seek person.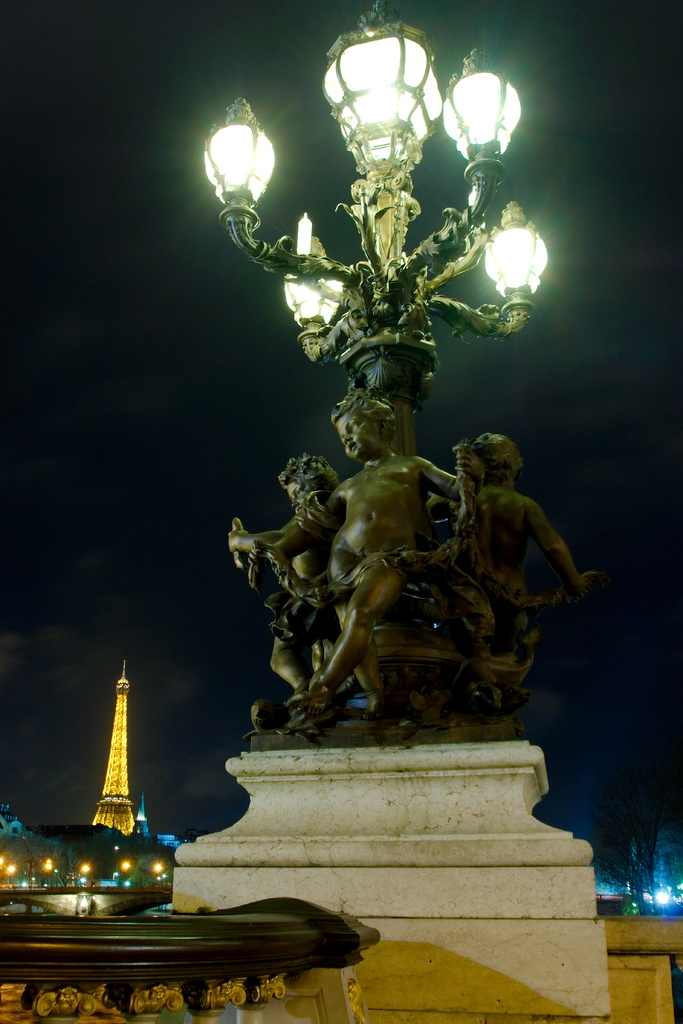
locate(388, 413, 593, 700).
